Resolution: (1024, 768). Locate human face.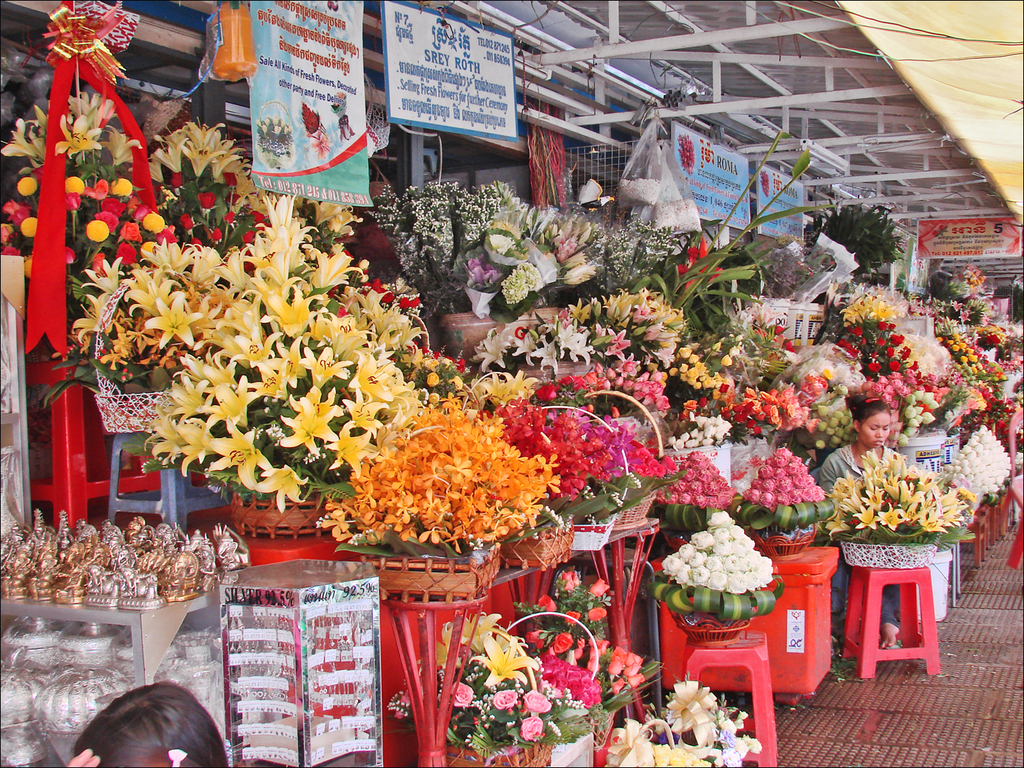
rect(865, 416, 887, 448).
